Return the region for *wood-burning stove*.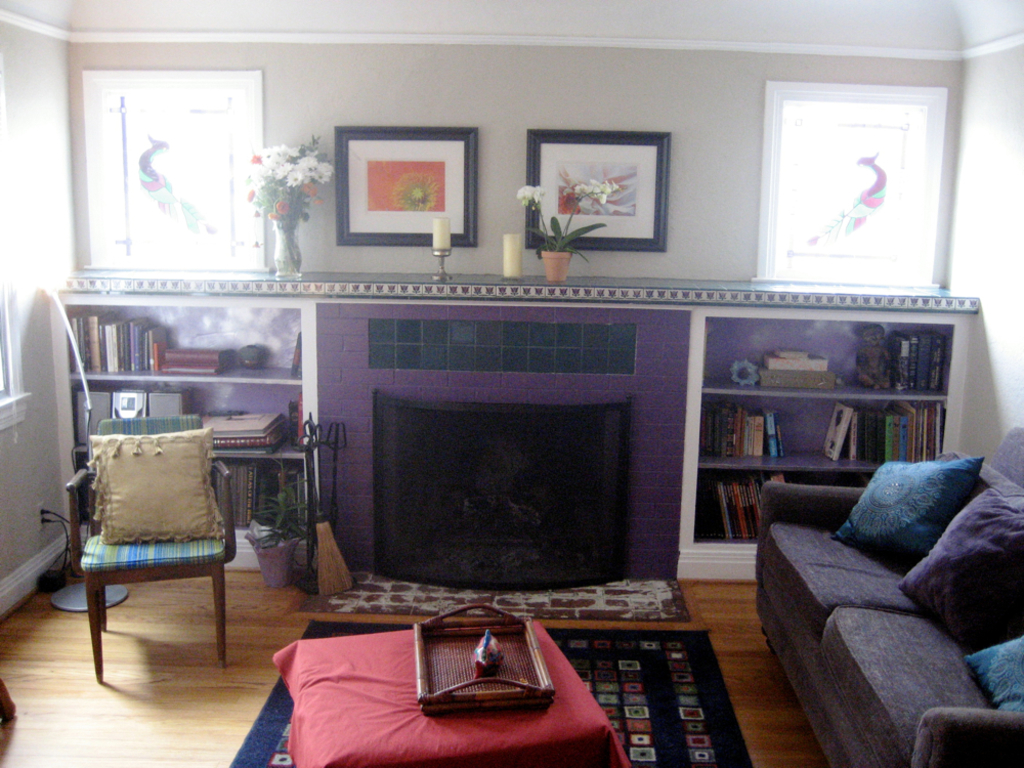
l=376, t=387, r=636, b=592.
